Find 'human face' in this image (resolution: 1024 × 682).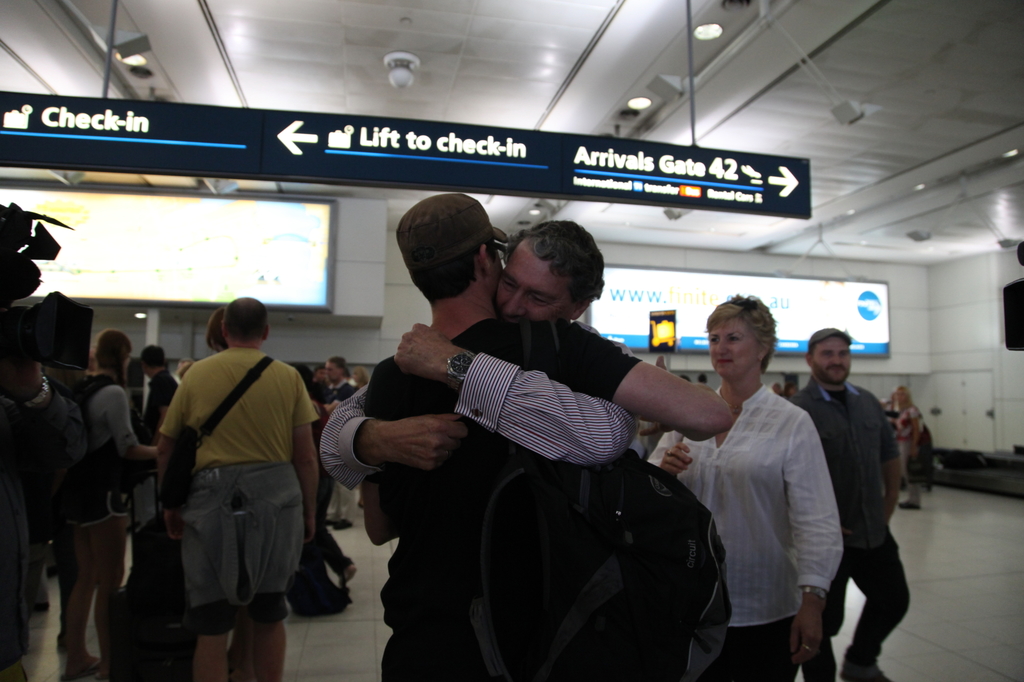
816, 337, 850, 382.
